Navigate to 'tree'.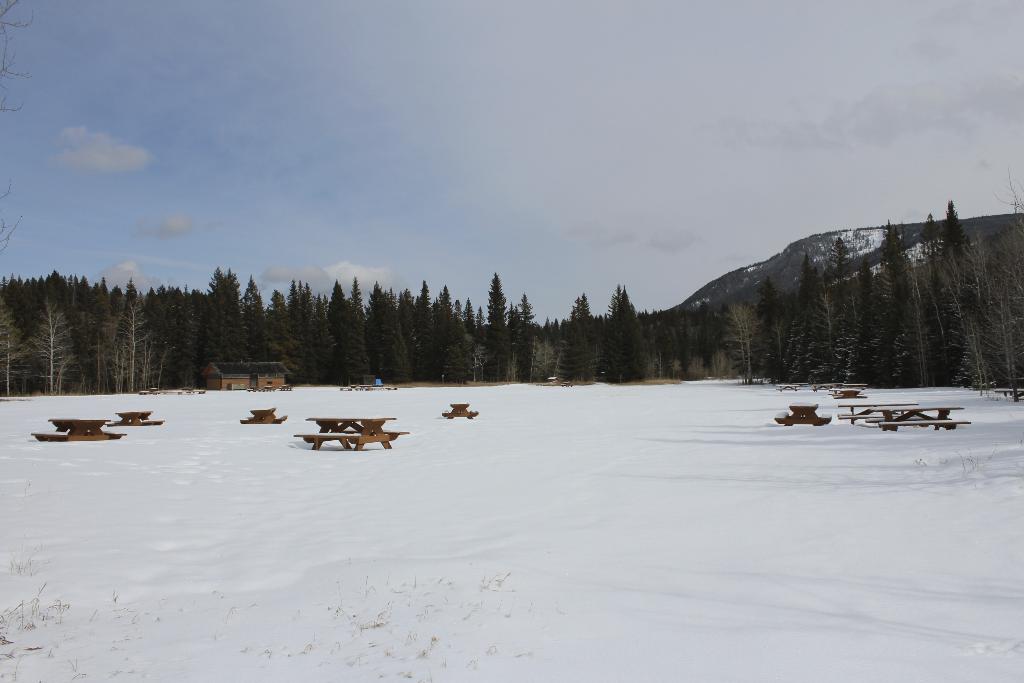
Navigation target: [892,224,932,381].
